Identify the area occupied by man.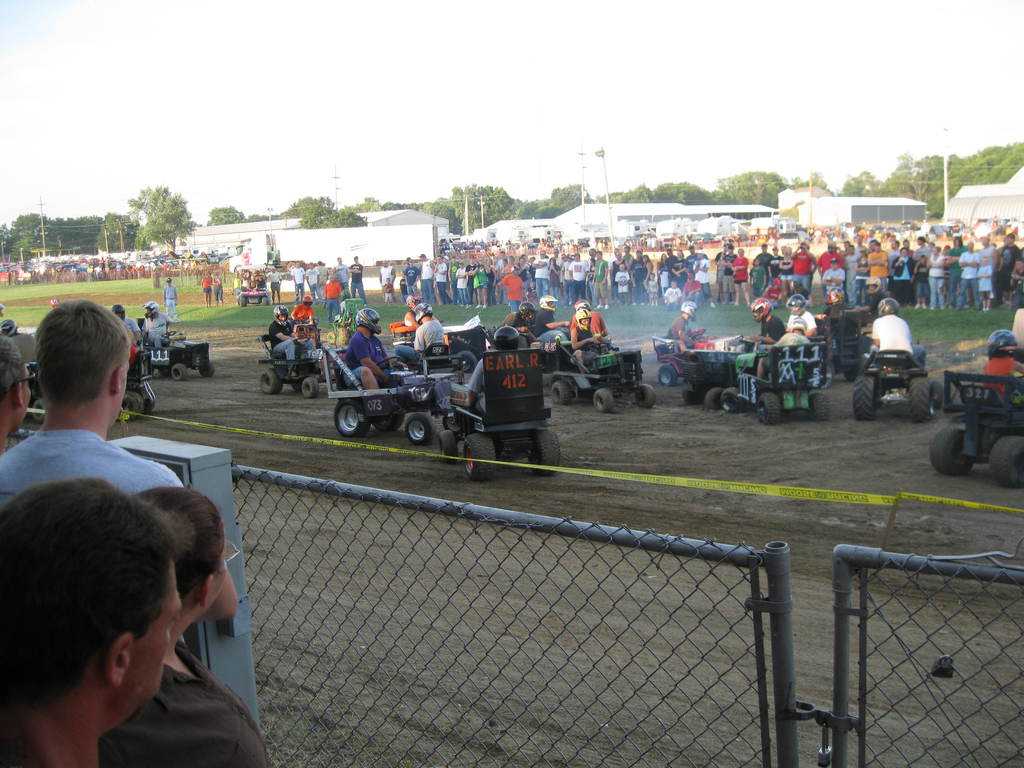
Area: [left=660, top=300, right=709, bottom=349].
